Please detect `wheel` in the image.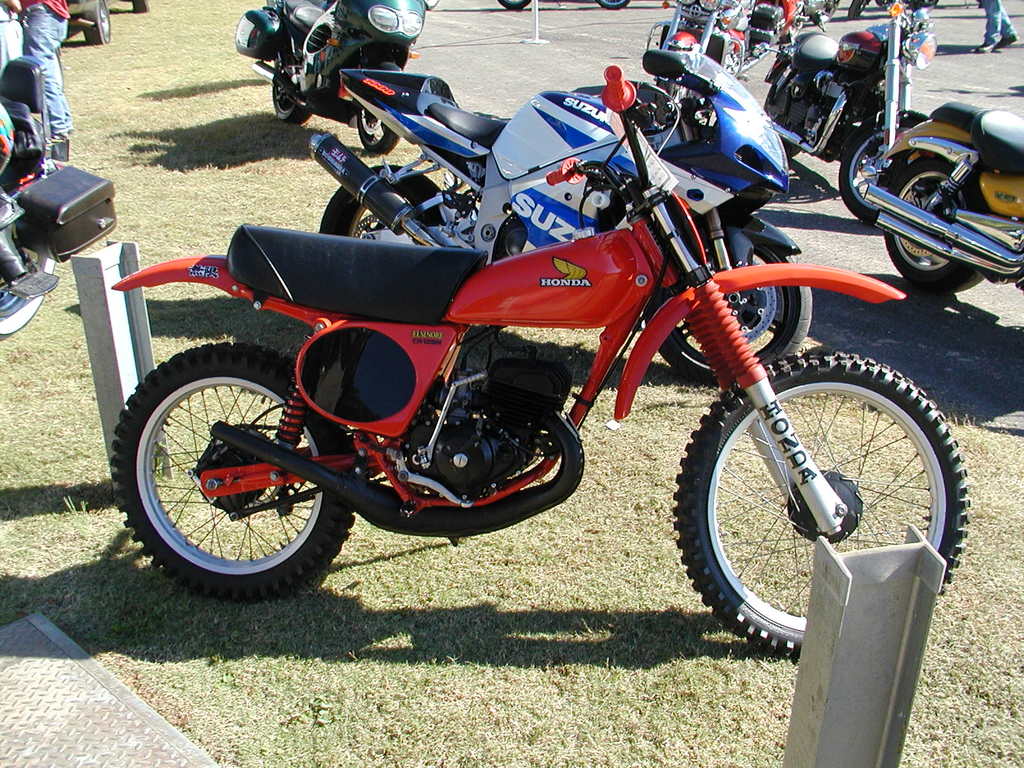
left=0, top=239, right=67, bottom=346.
